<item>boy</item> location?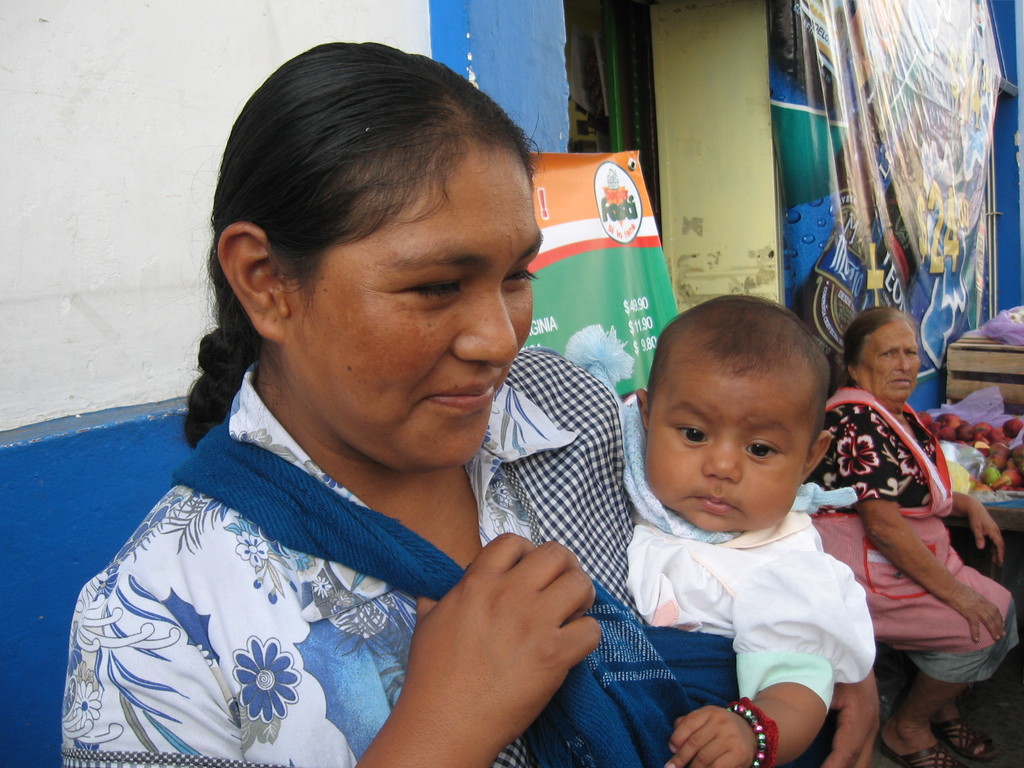
Rect(675, 307, 940, 746)
